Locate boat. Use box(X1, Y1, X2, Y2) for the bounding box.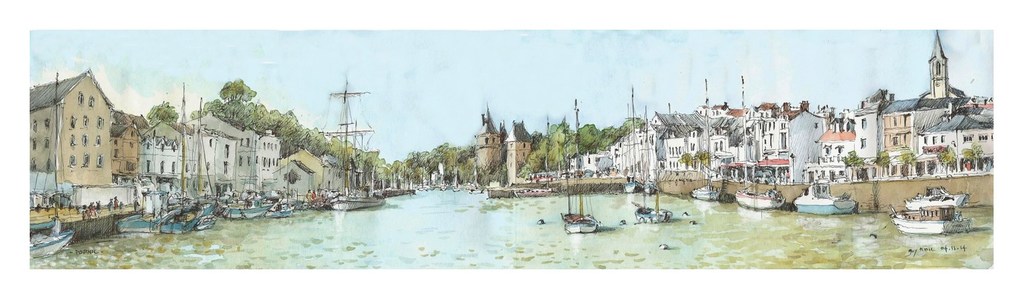
box(29, 72, 75, 259).
